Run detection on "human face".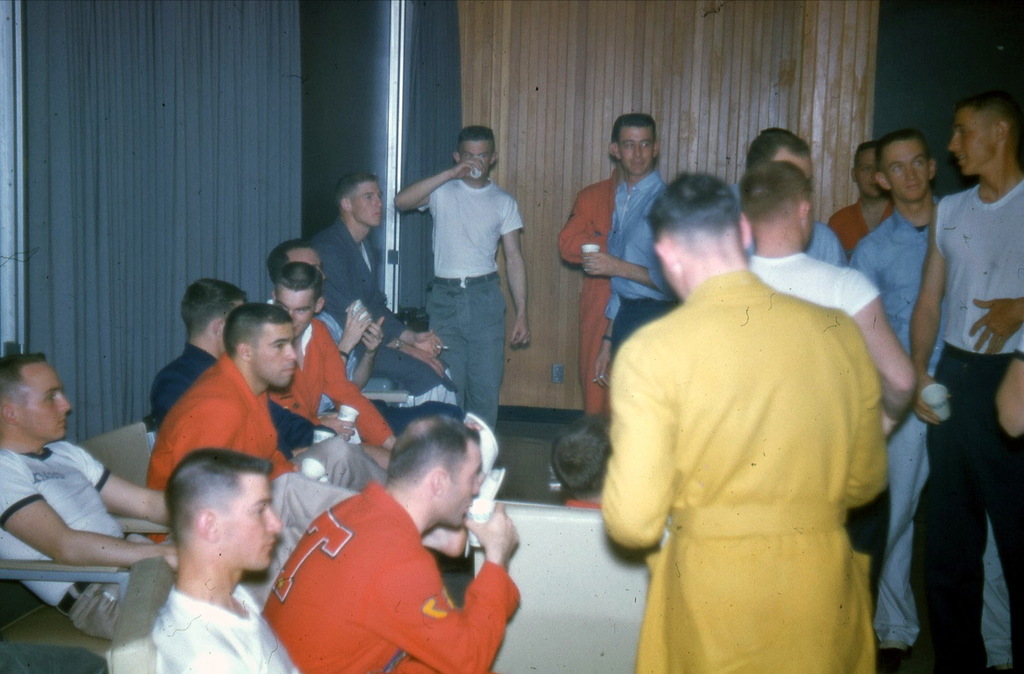
Result: pyautogui.locateOnScreen(252, 324, 295, 388).
